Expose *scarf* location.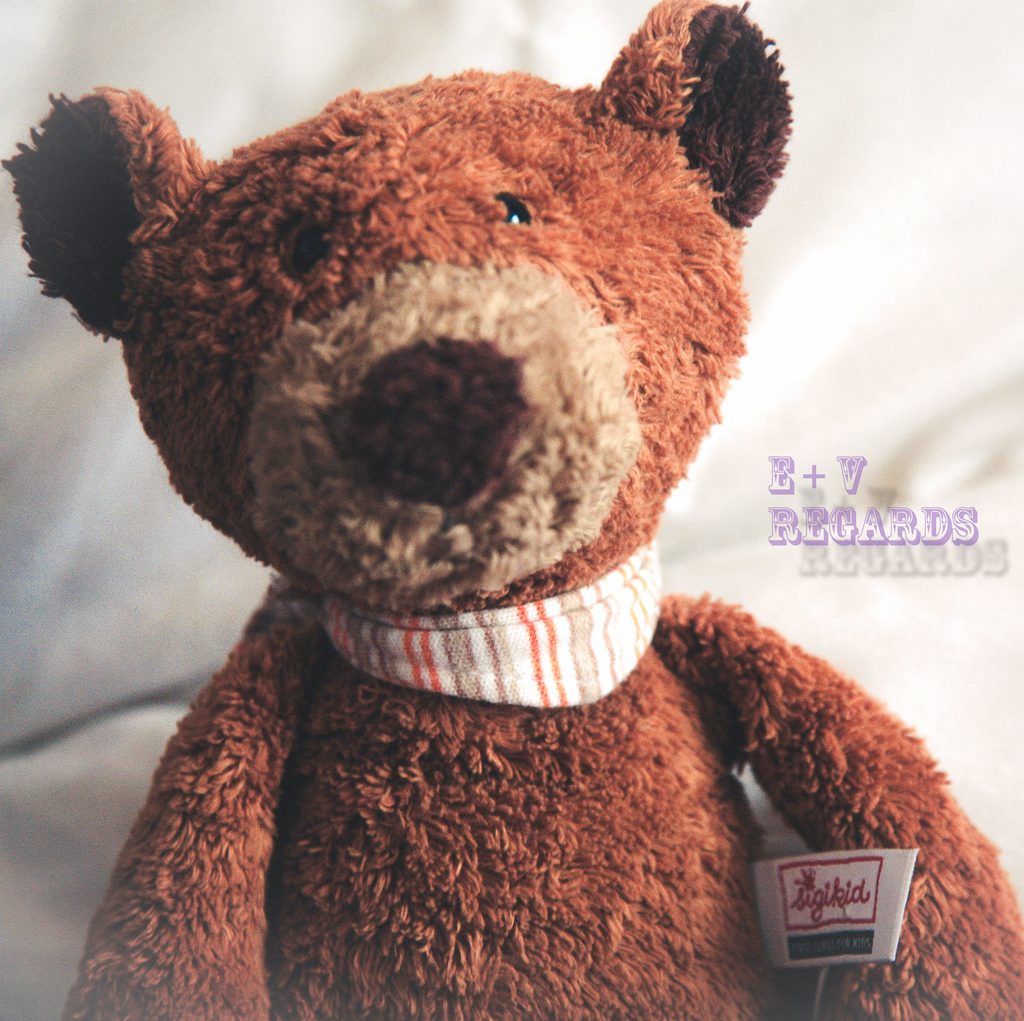
Exposed at (323, 536, 671, 711).
